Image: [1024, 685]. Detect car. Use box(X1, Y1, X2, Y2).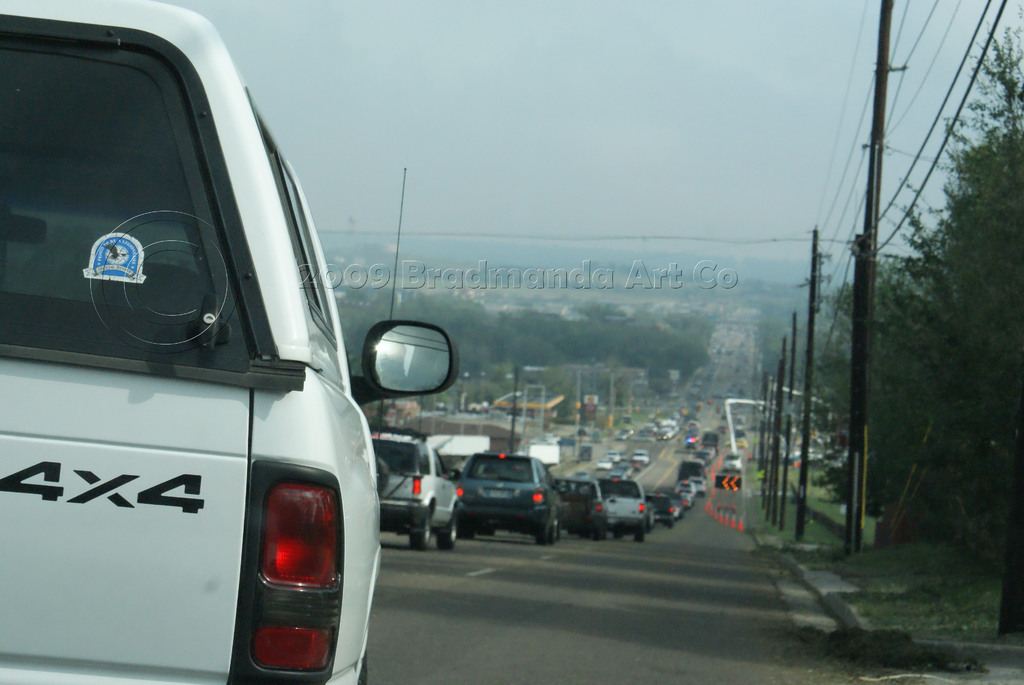
box(460, 445, 562, 554).
